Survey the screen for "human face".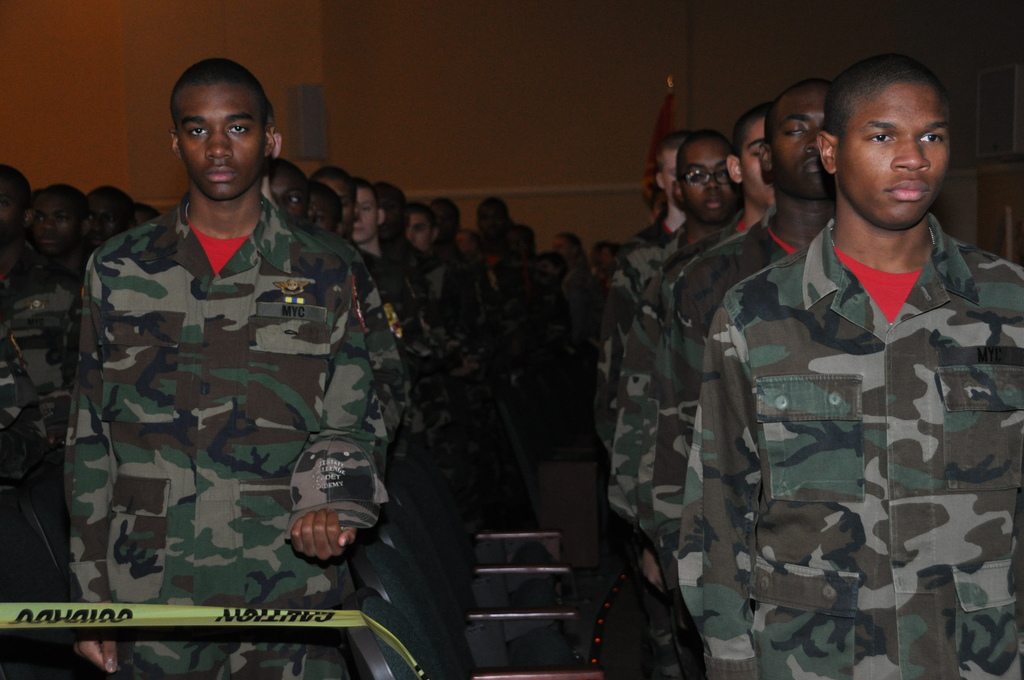
Survey found: pyautogui.locateOnScreen(835, 79, 956, 227).
